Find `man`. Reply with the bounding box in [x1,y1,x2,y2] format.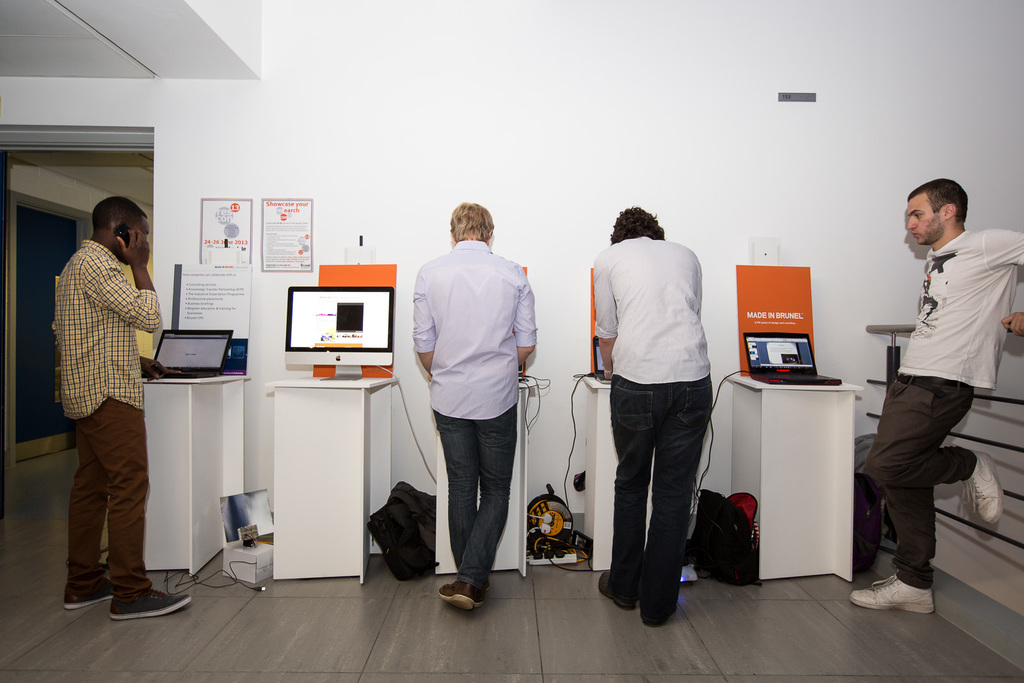
[592,202,738,624].
